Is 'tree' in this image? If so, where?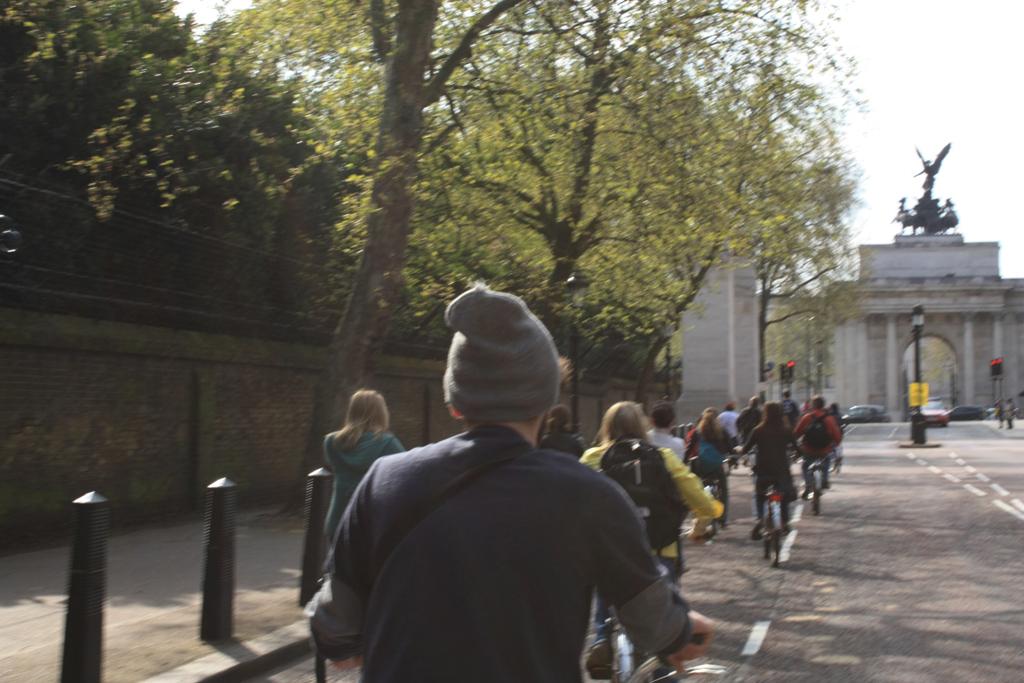
Yes, at [x1=59, y1=0, x2=876, y2=506].
